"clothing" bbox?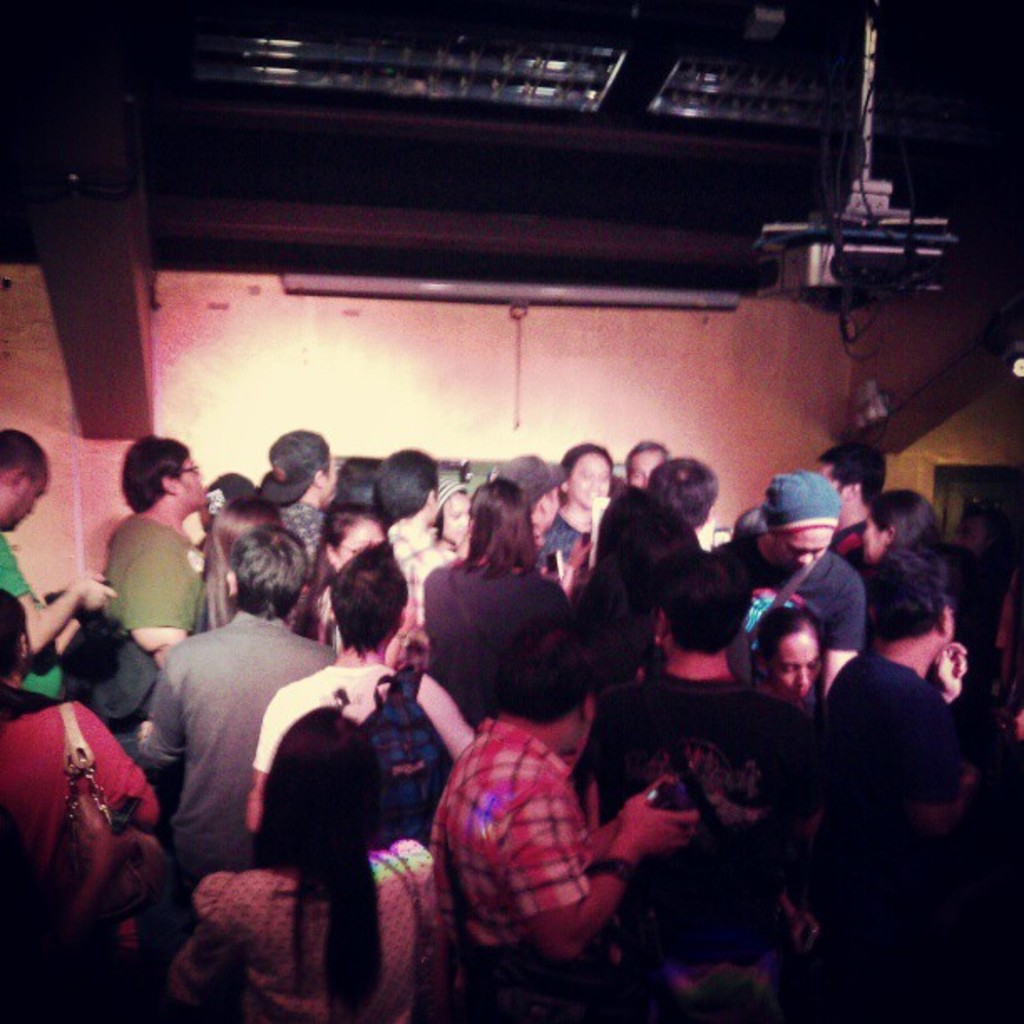
BBox(0, 703, 157, 965)
